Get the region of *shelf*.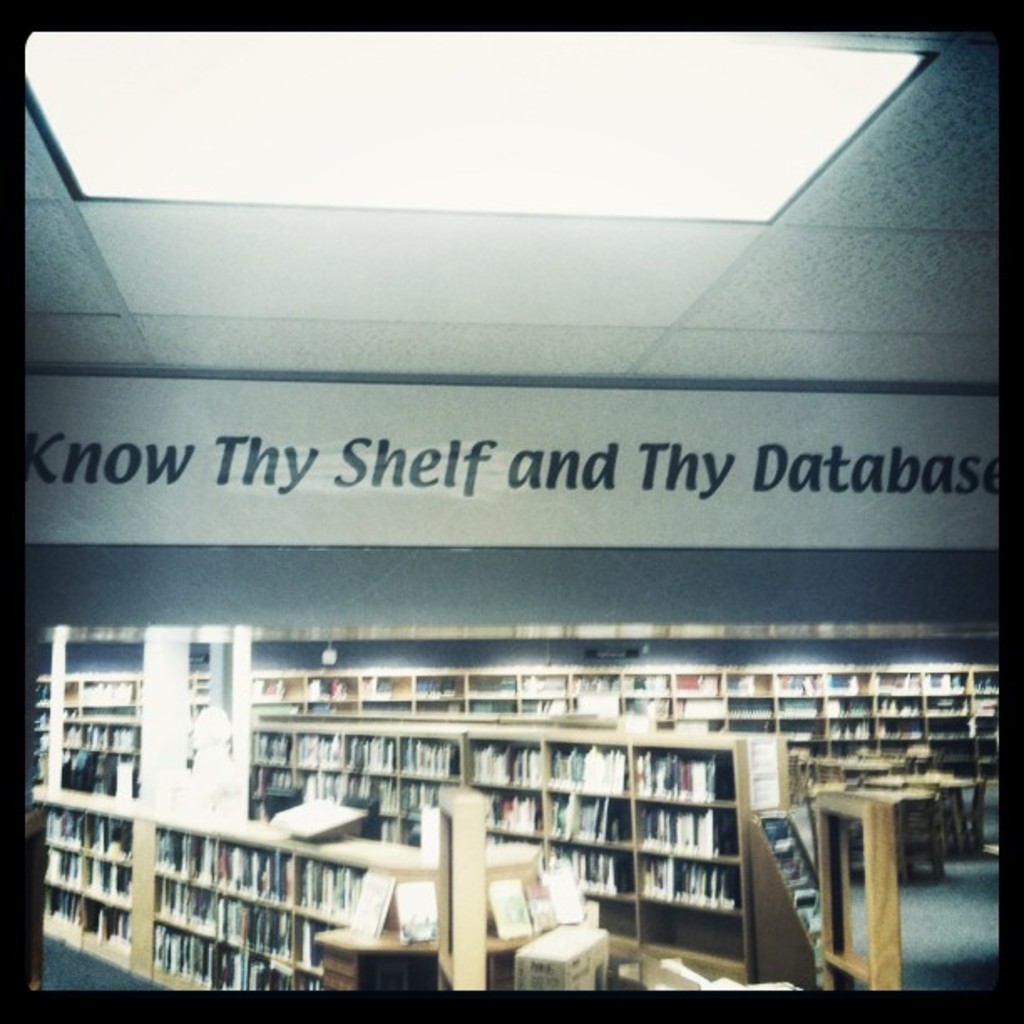
box=[253, 765, 298, 788].
